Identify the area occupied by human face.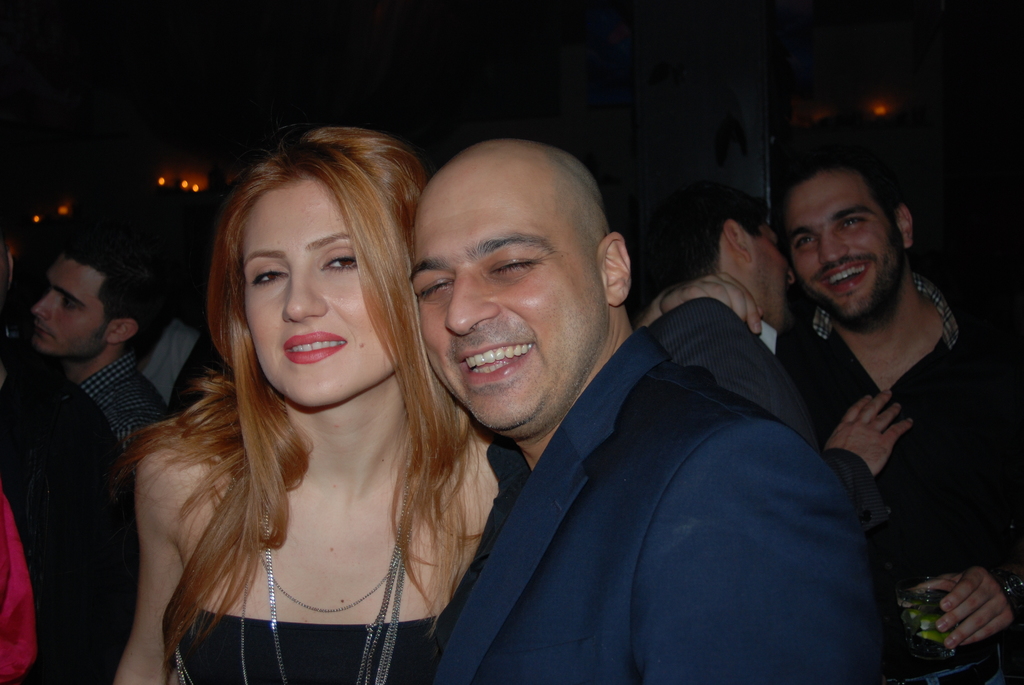
Area: rect(405, 163, 609, 437).
